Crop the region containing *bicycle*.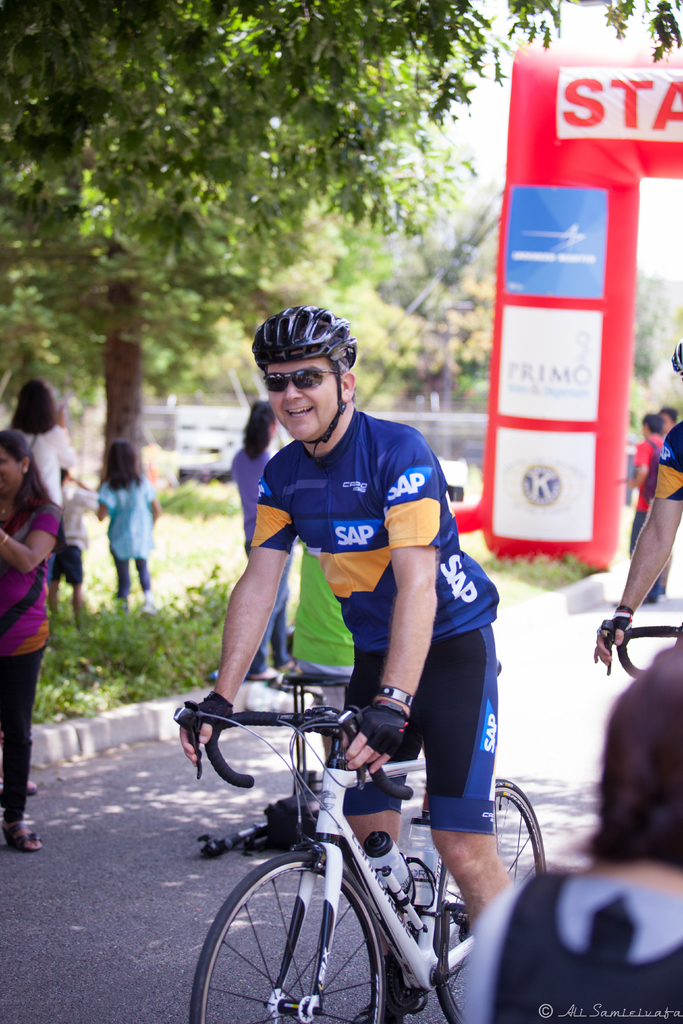
Crop region: bbox=[611, 623, 682, 679].
